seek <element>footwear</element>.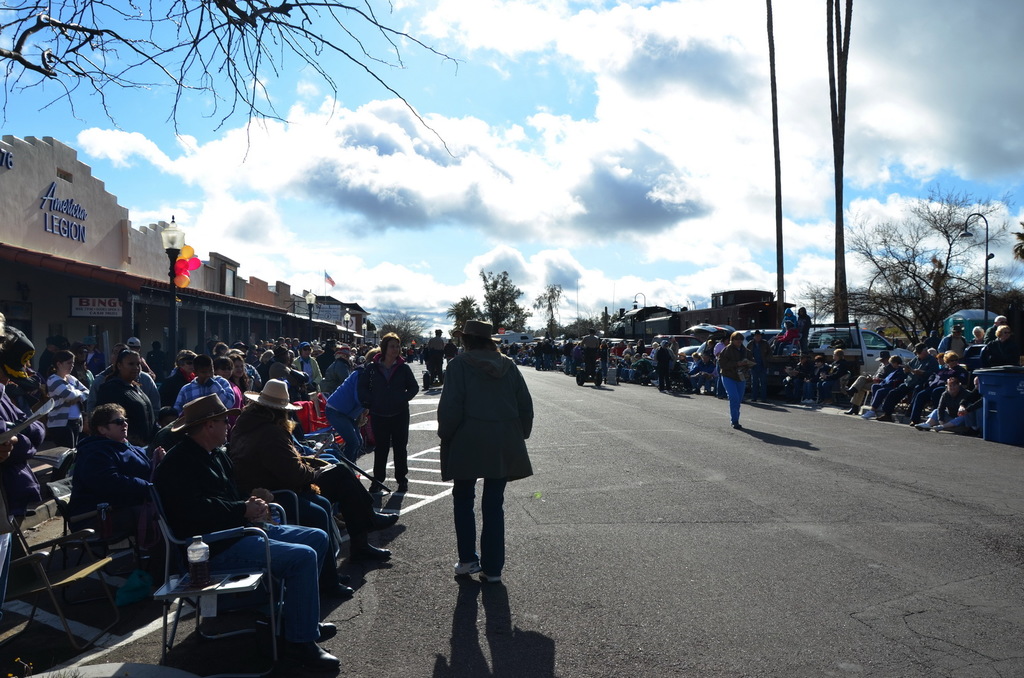
[left=917, top=423, right=930, bottom=430].
